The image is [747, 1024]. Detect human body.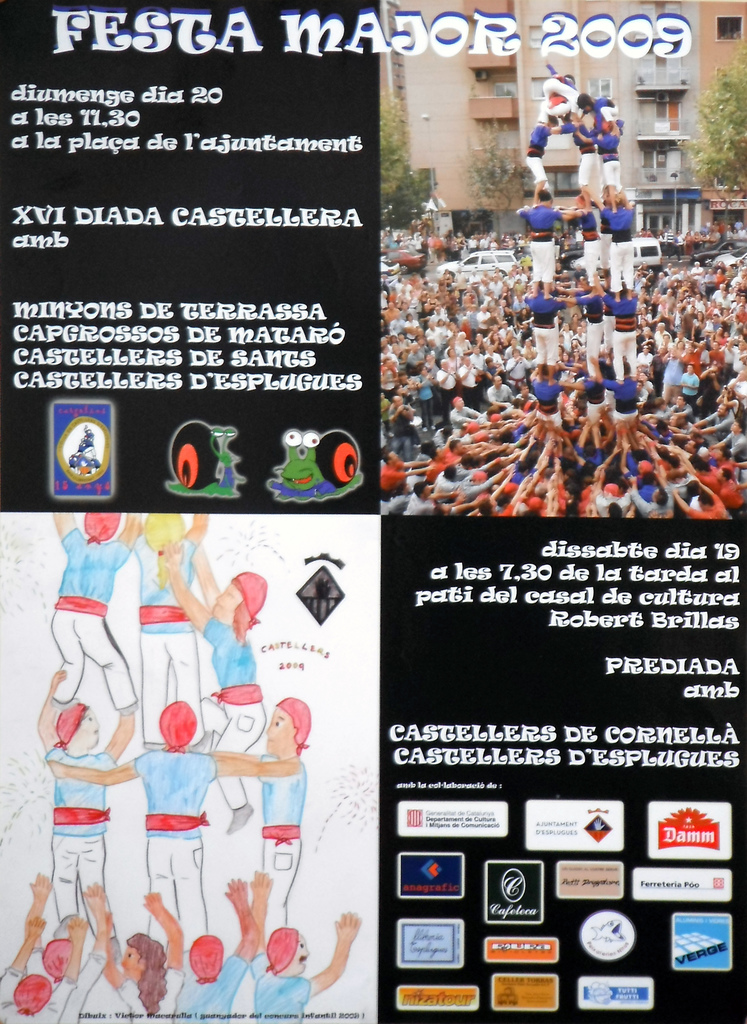
Detection: [0, 909, 92, 1023].
